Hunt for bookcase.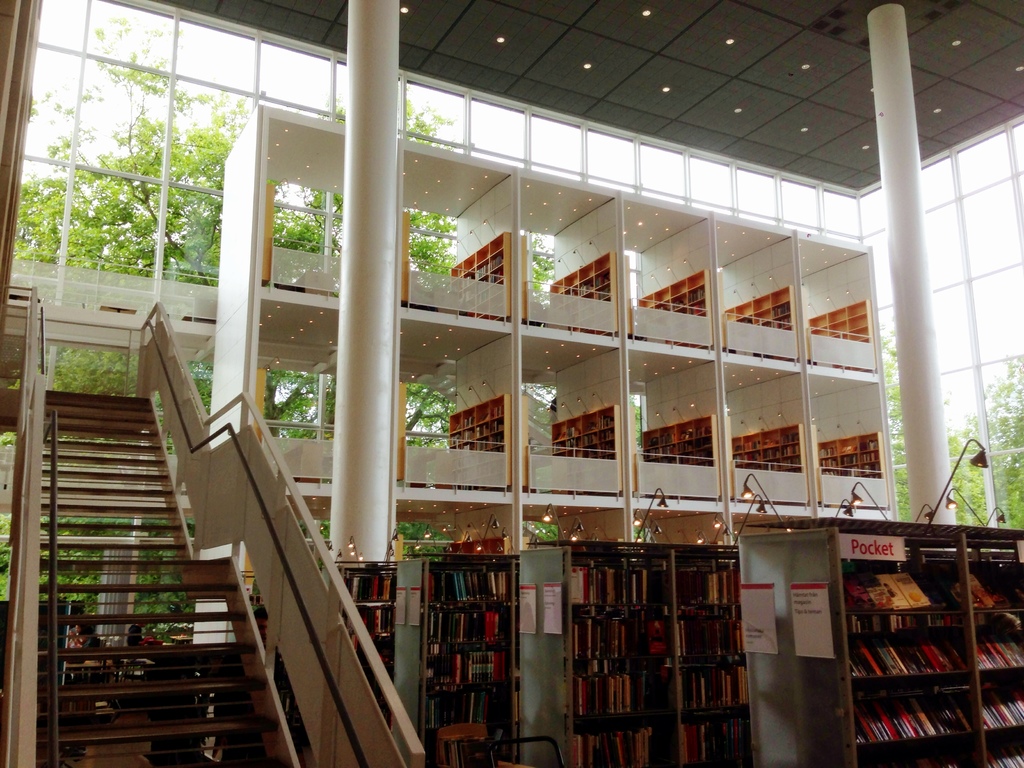
Hunted down at 444, 392, 510, 491.
